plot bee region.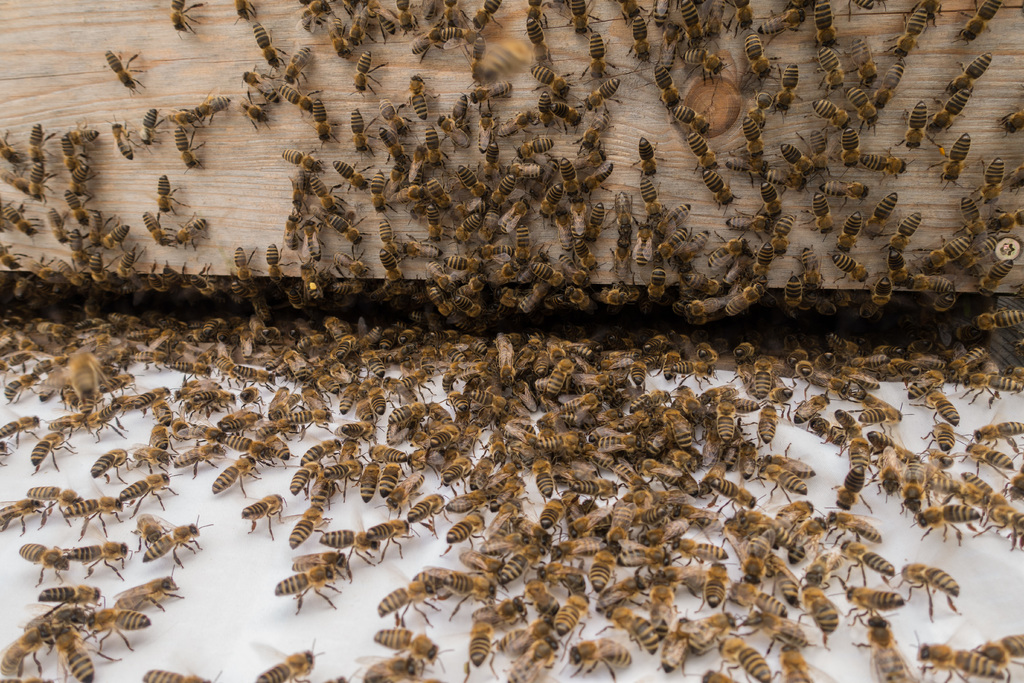
Plotted at bbox=(1016, 208, 1023, 226).
